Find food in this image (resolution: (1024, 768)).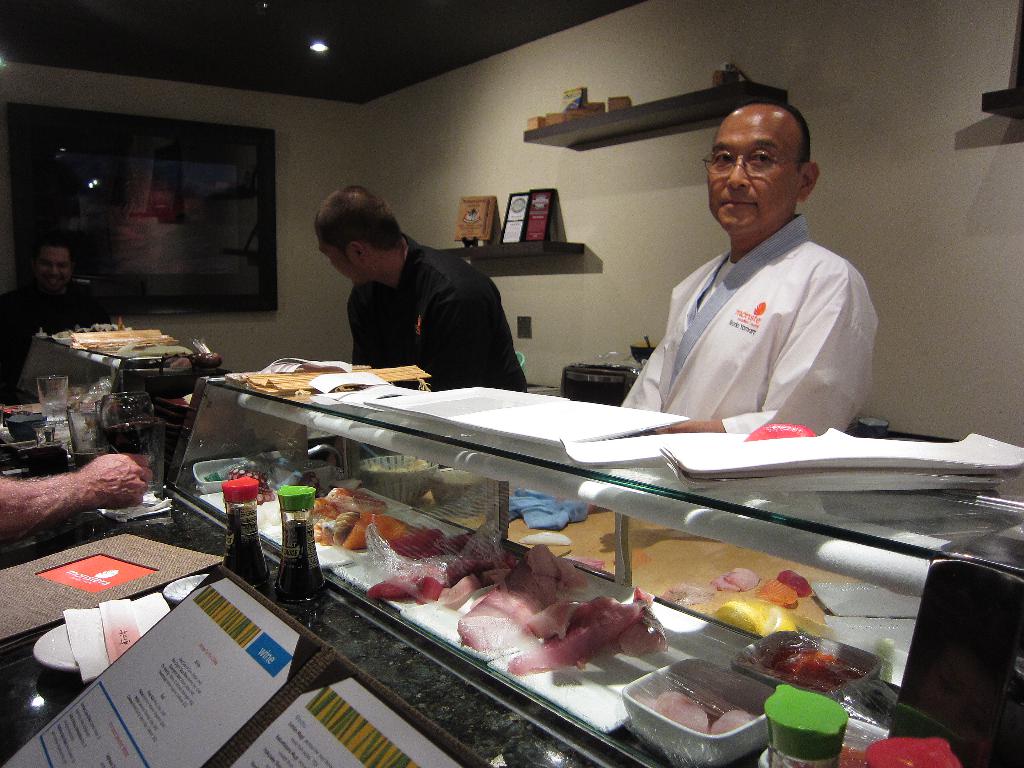
726:569:756:596.
